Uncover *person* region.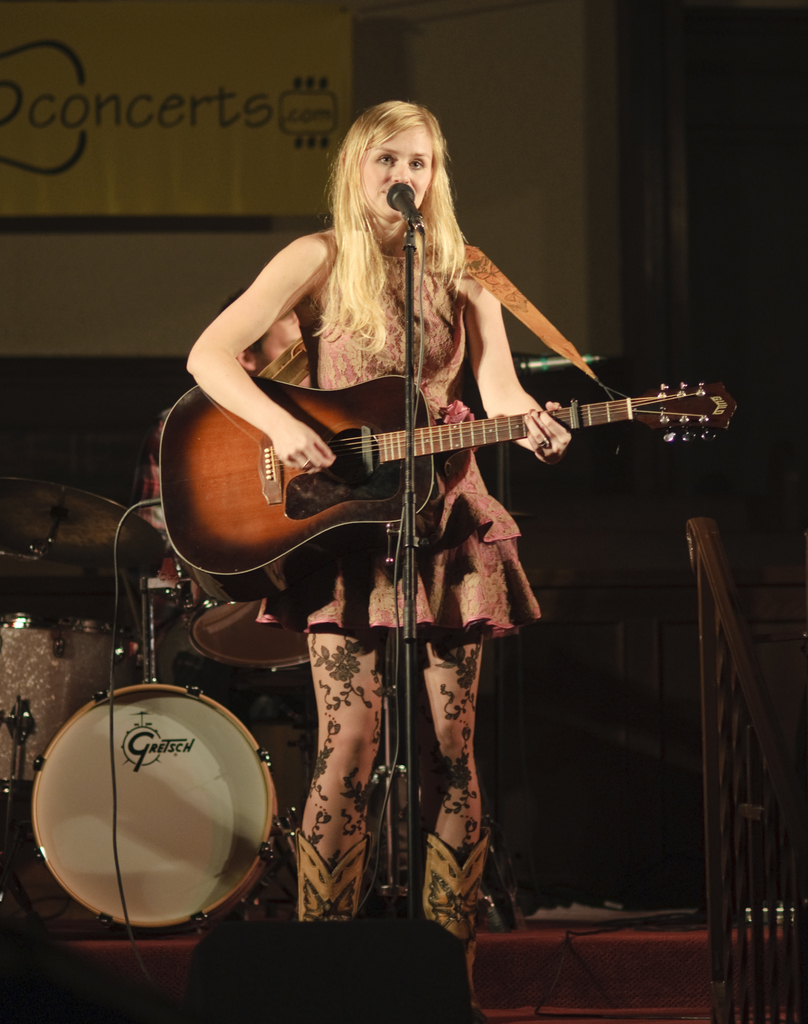
Uncovered: crop(128, 291, 318, 601).
